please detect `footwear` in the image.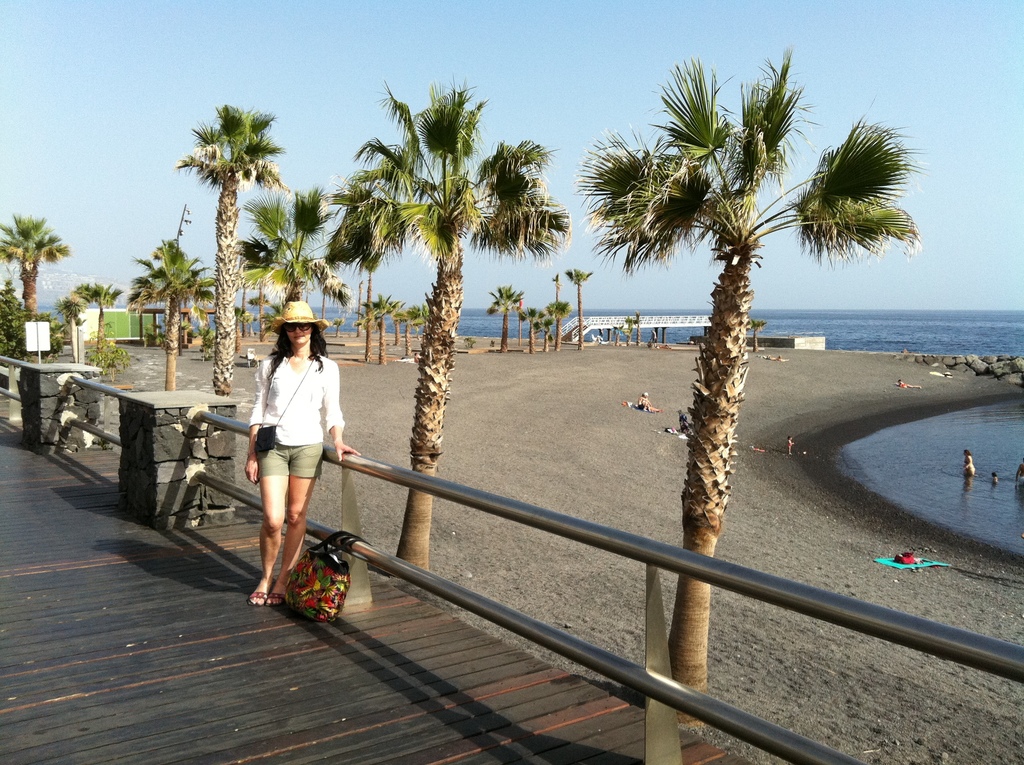
[265,592,286,606].
